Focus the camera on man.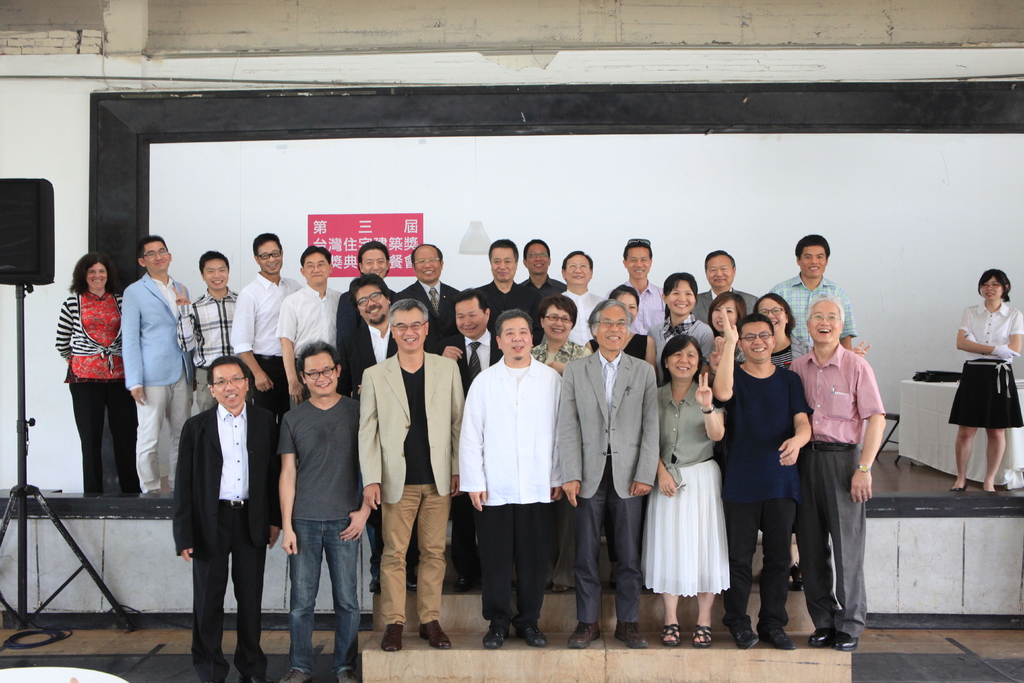
Focus region: (342,242,399,391).
